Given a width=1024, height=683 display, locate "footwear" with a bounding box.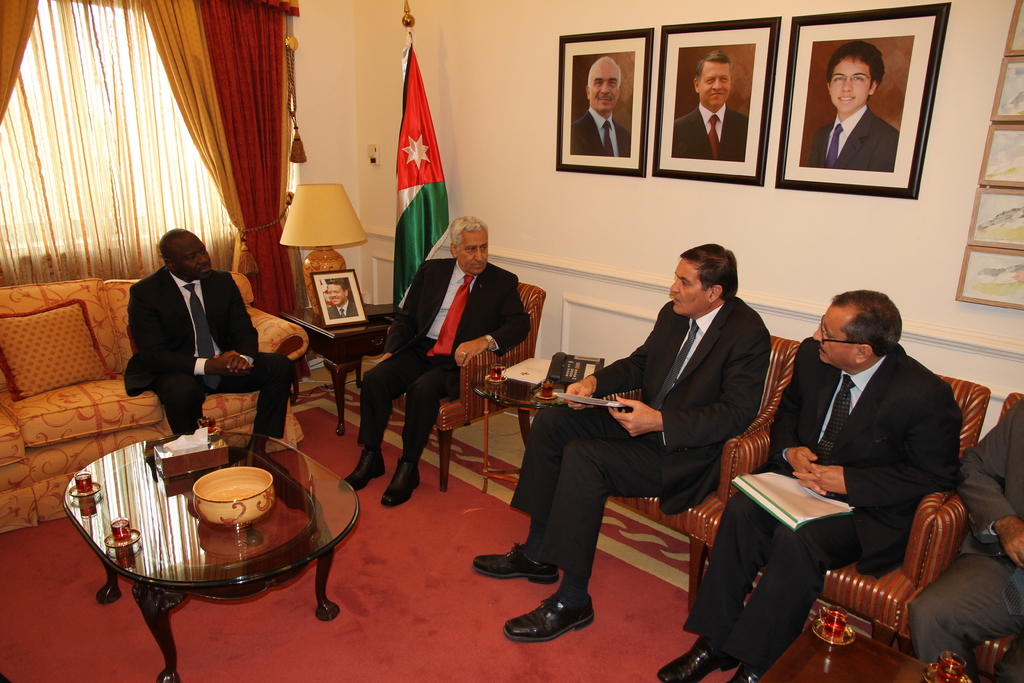
Located: pyautogui.locateOnScreen(339, 447, 387, 493).
